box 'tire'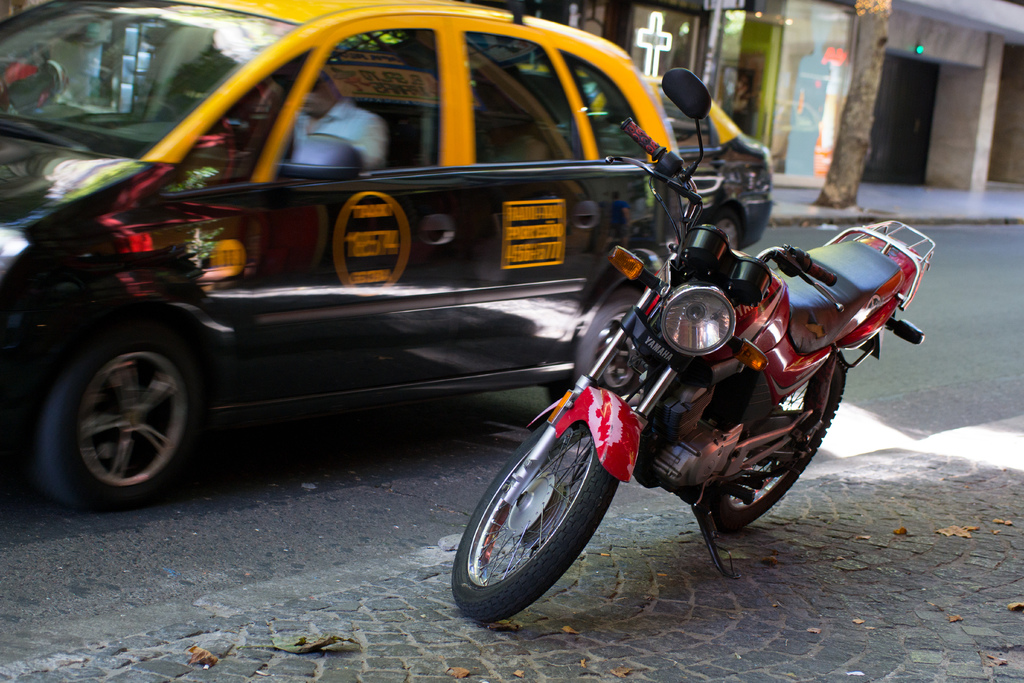
{"x1": 444, "y1": 392, "x2": 626, "y2": 623}
